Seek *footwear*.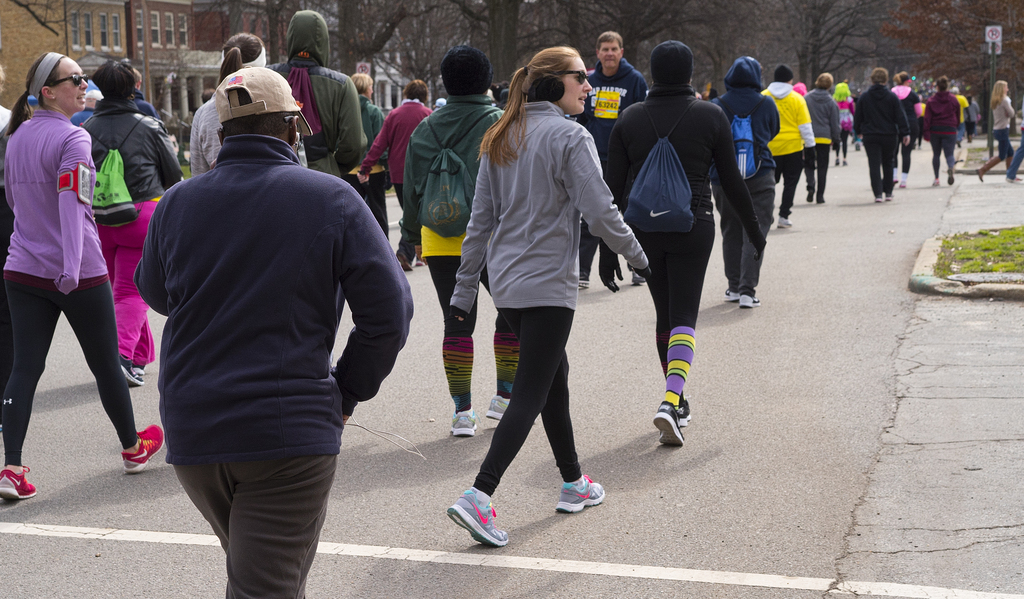
<box>574,271,592,288</box>.
